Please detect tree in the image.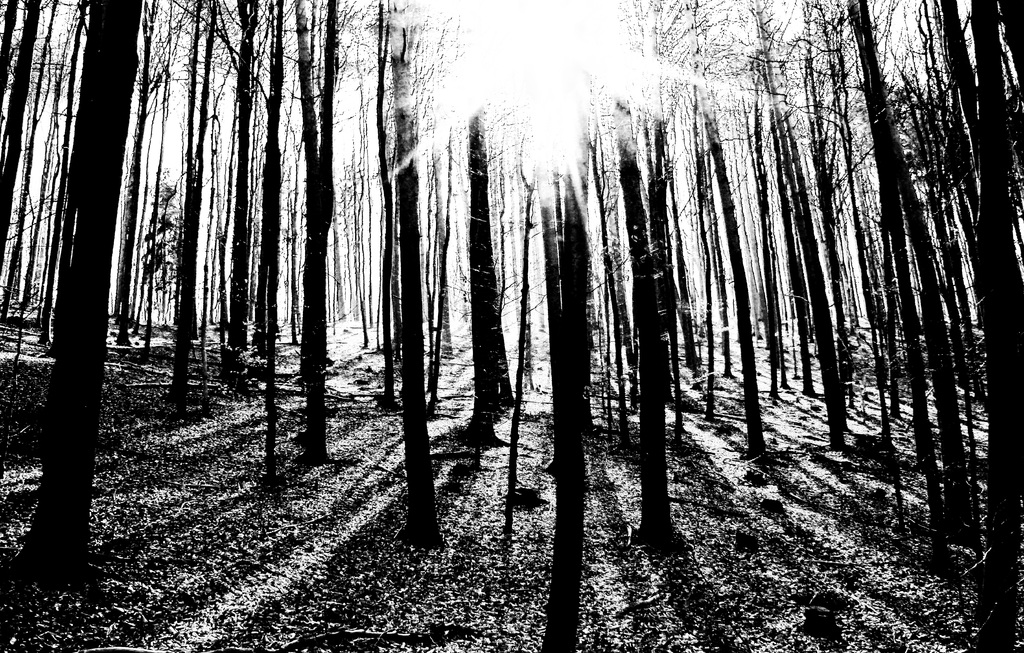
x1=626 y1=109 x2=691 y2=549.
